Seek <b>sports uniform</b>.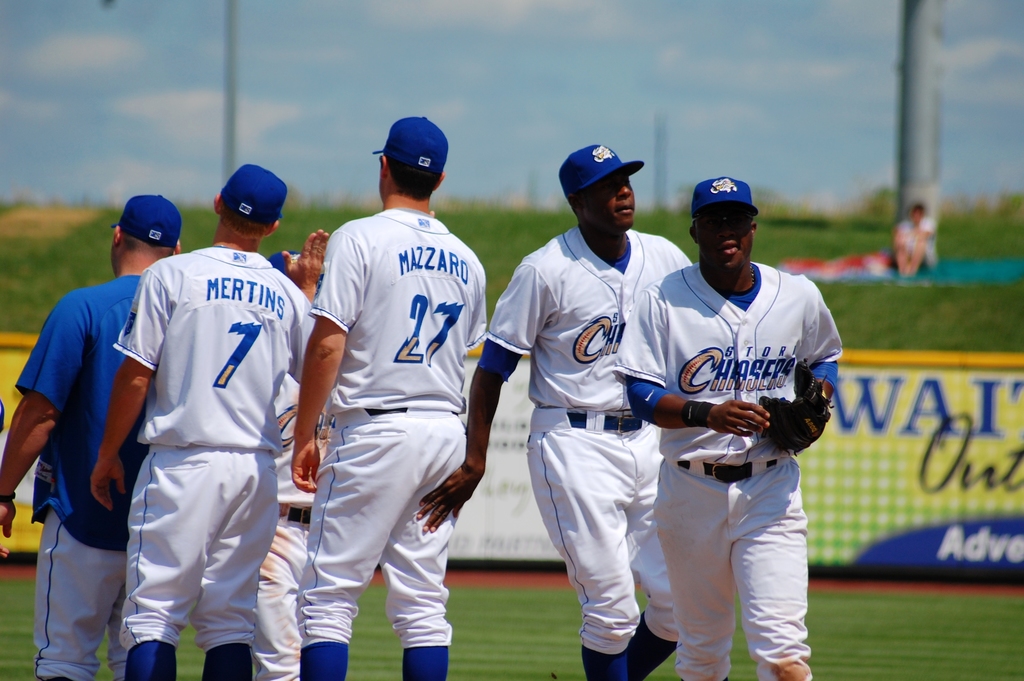
left=610, top=179, right=847, bottom=680.
